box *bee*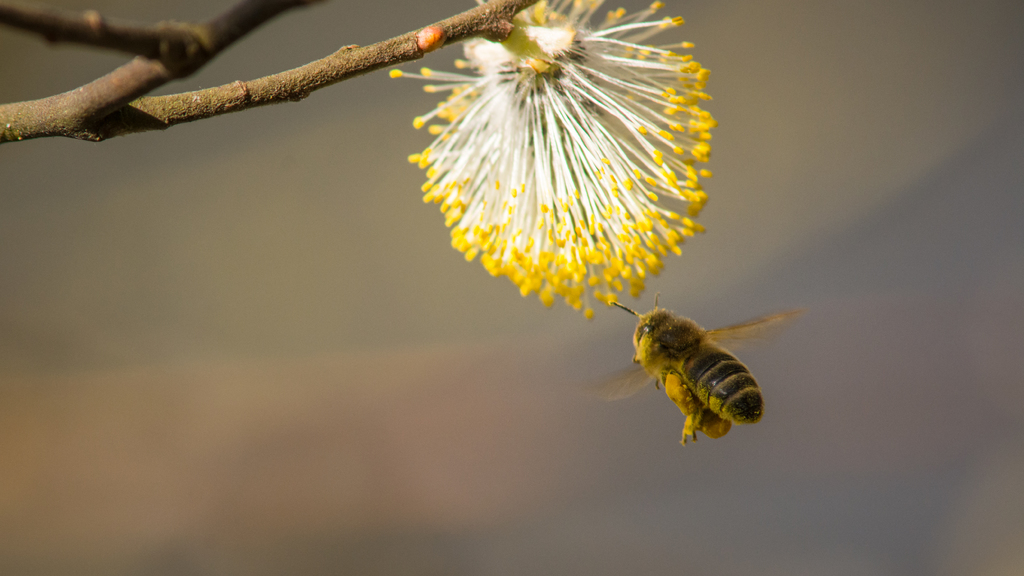
(left=614, top=279, right=799, bottom=450)
